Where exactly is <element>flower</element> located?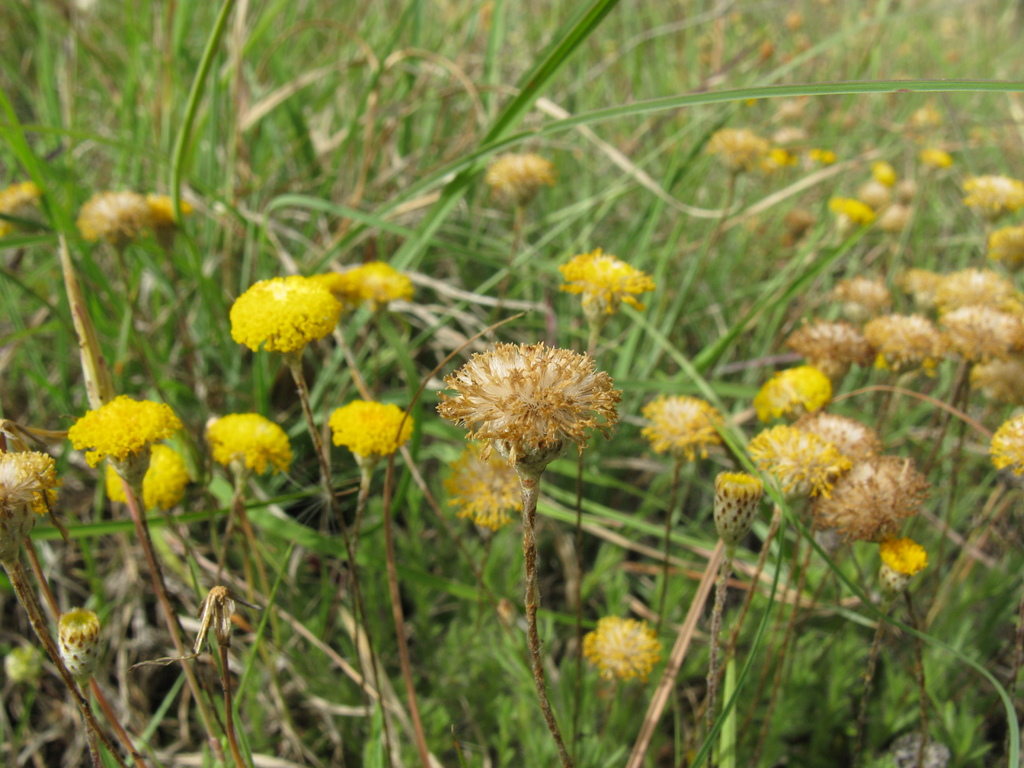
Its bounding box is (445, 444, 522, 537).
